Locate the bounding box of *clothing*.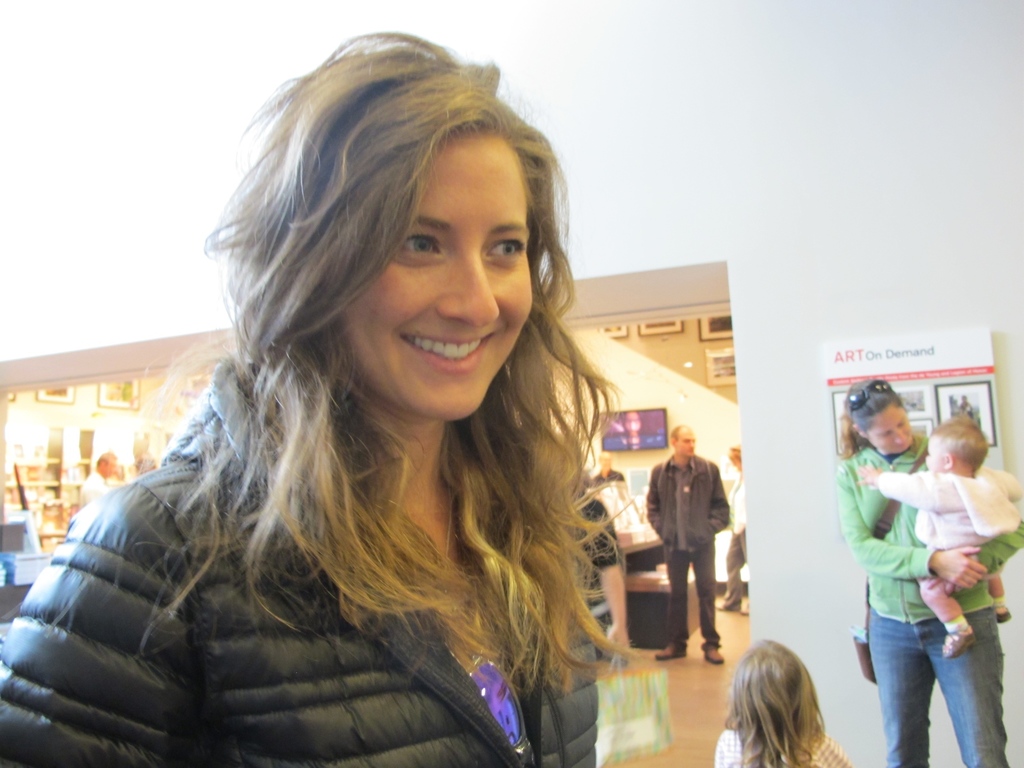
Bounding box: {"x1": 638, "y1": 435, "x2": 716, "y2": 643}.
